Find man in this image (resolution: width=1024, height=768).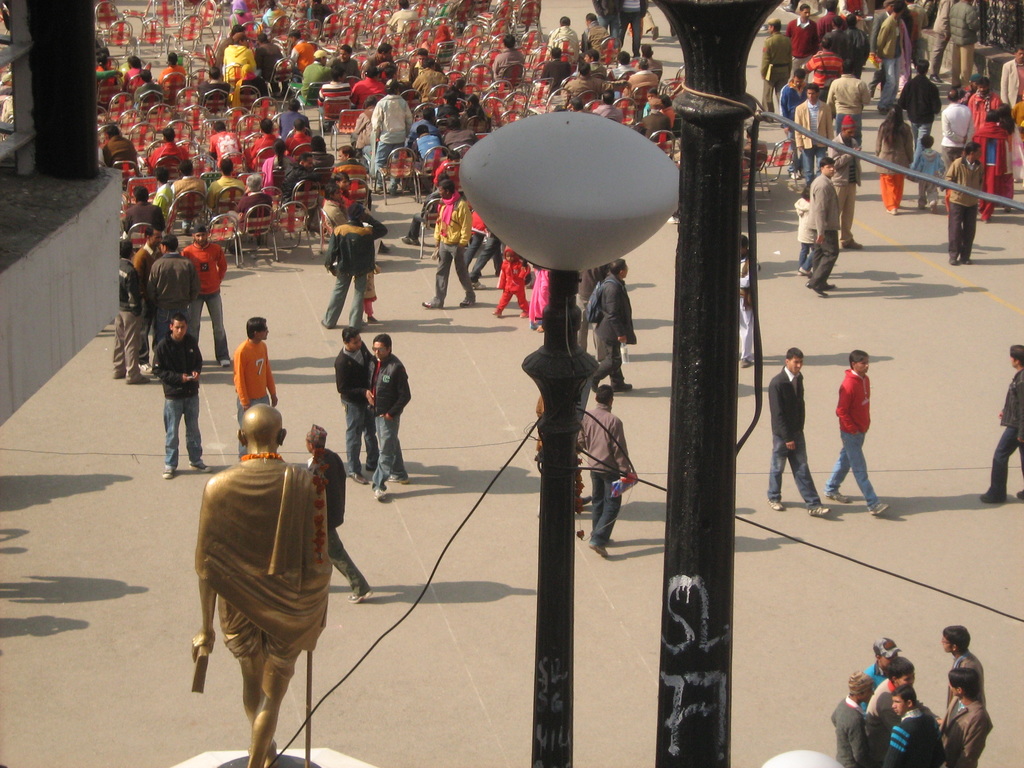
region(964, 69, 983, 104).
